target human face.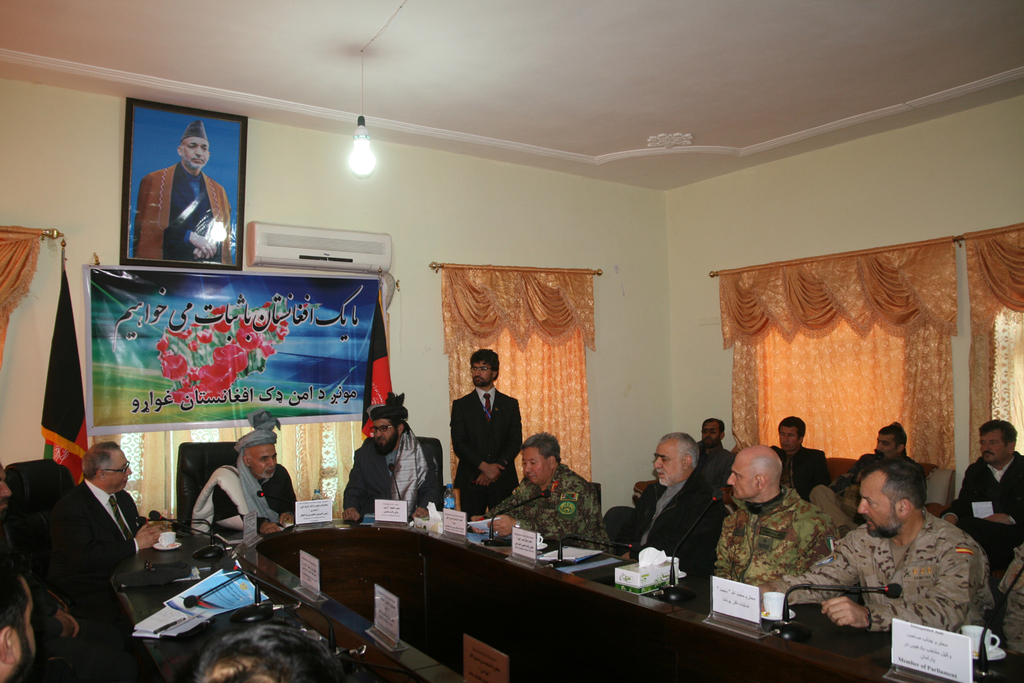
Target region: crop(524, 446, 551, 482).
